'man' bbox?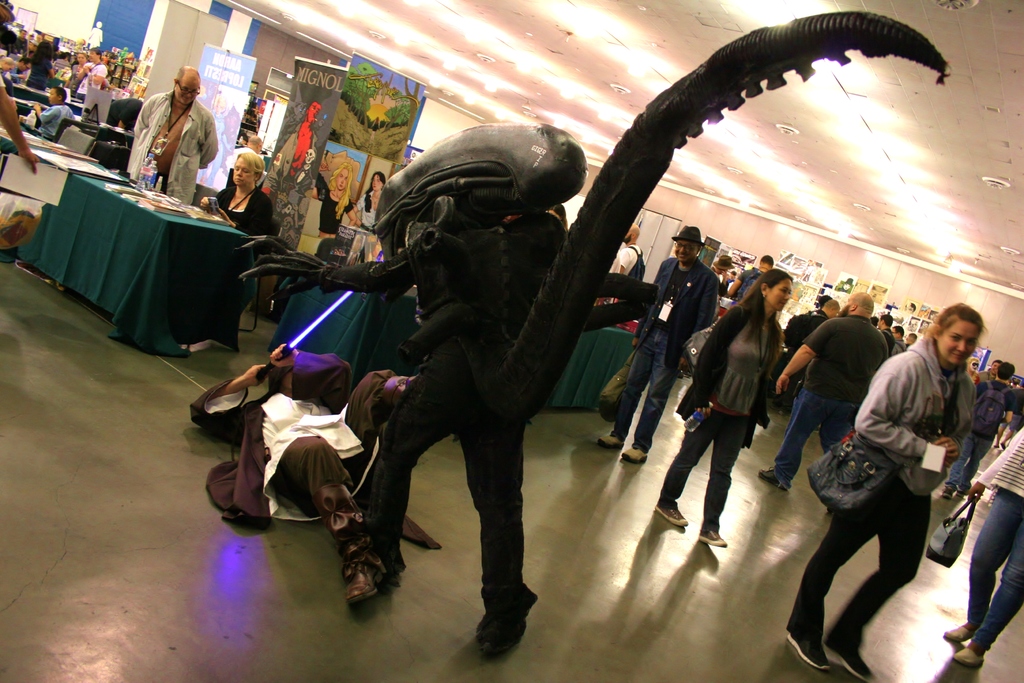
<bbox>995, 382, 1023, 448</bbox>
